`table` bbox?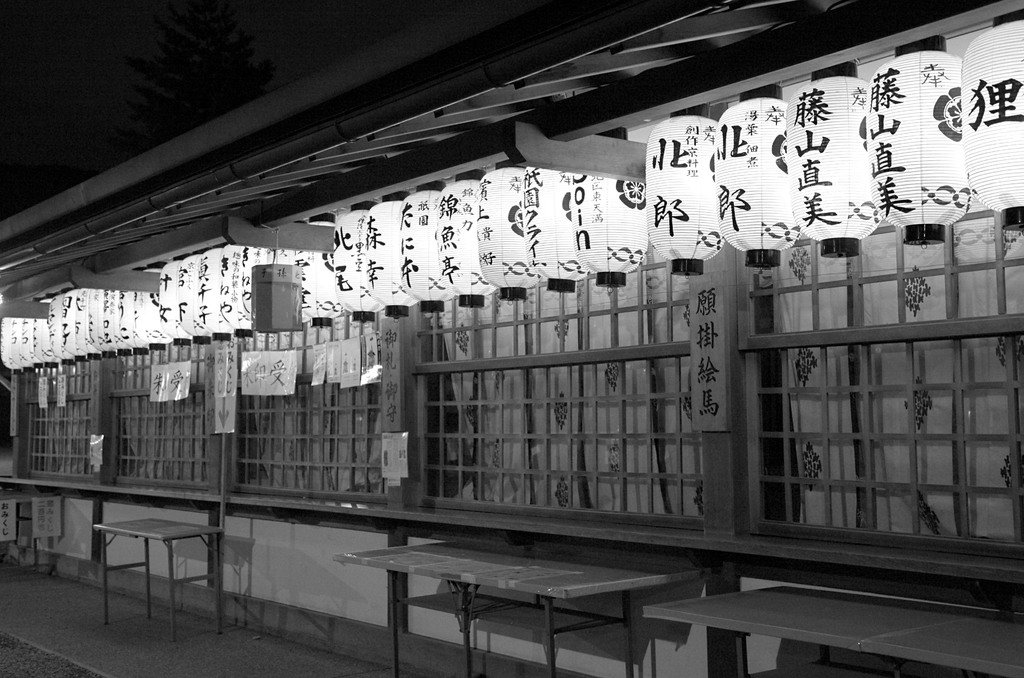
(x1=97, y1=519, x2=225, y2=641)
